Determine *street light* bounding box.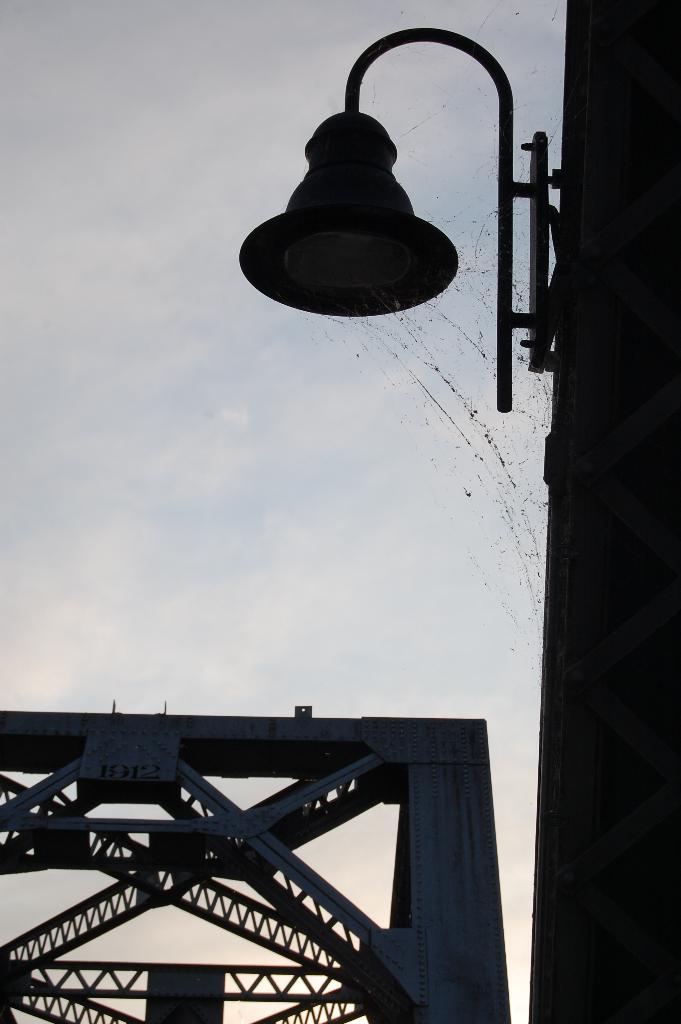
Determined: x1=214, y1=44, x2=566, y2=372.
